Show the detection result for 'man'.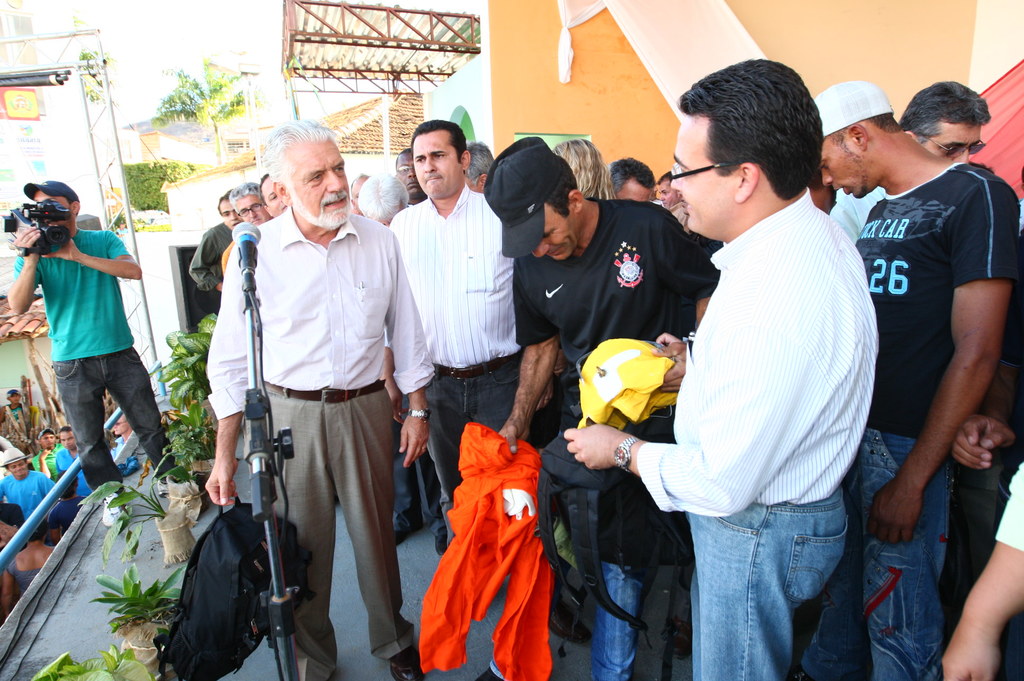
[x1=346, y1=167, x2=371, y2=217].
